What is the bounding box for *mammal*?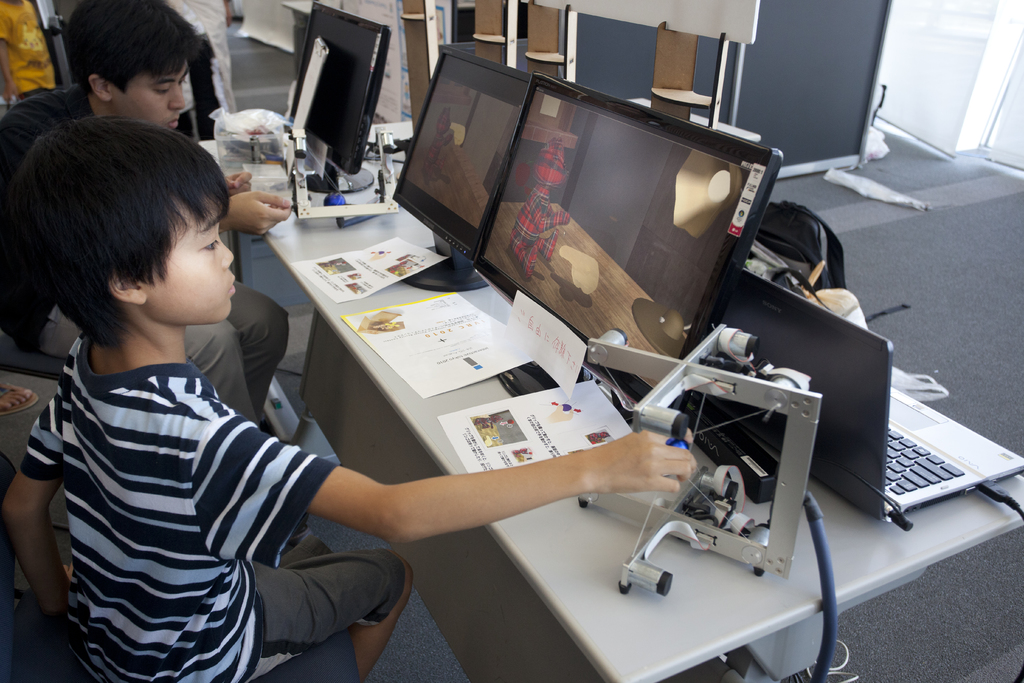
[0, 0, 56, 106].
